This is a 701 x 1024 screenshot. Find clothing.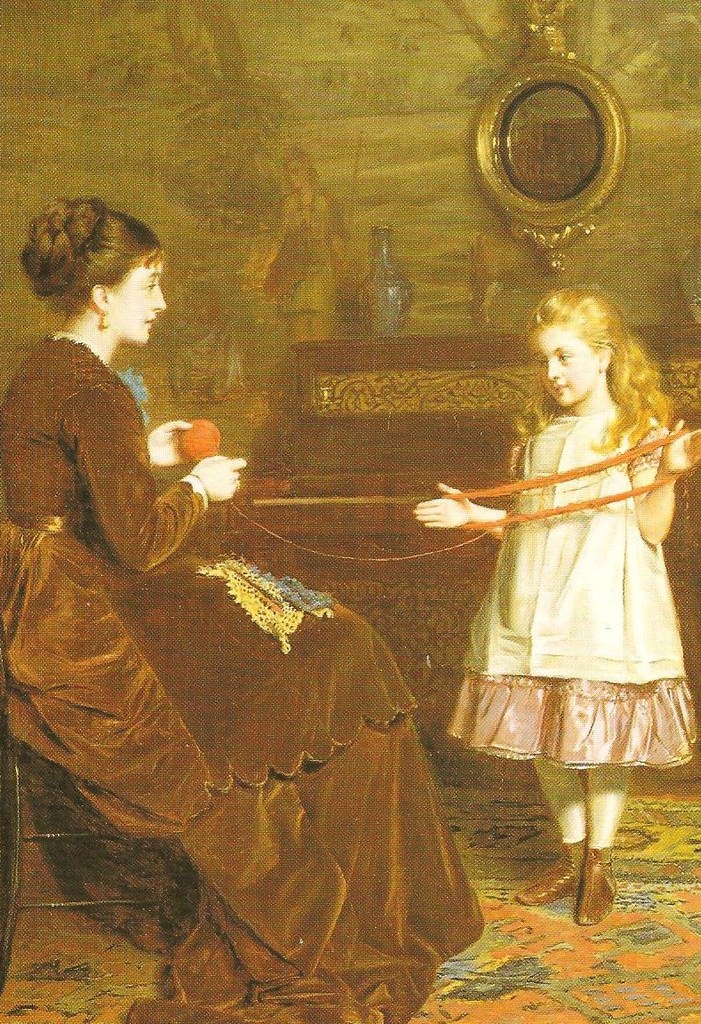
Bounding box: box=[255, 183, 354, 349].
